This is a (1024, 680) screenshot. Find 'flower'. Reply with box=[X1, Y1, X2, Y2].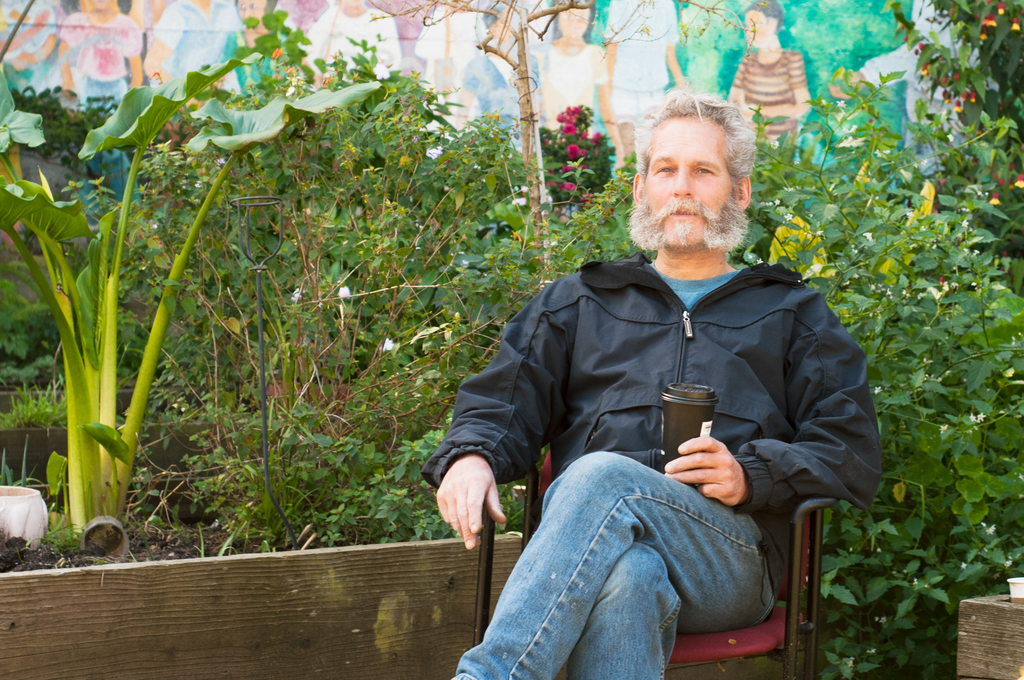
box=[769, 136, 782, 150].
